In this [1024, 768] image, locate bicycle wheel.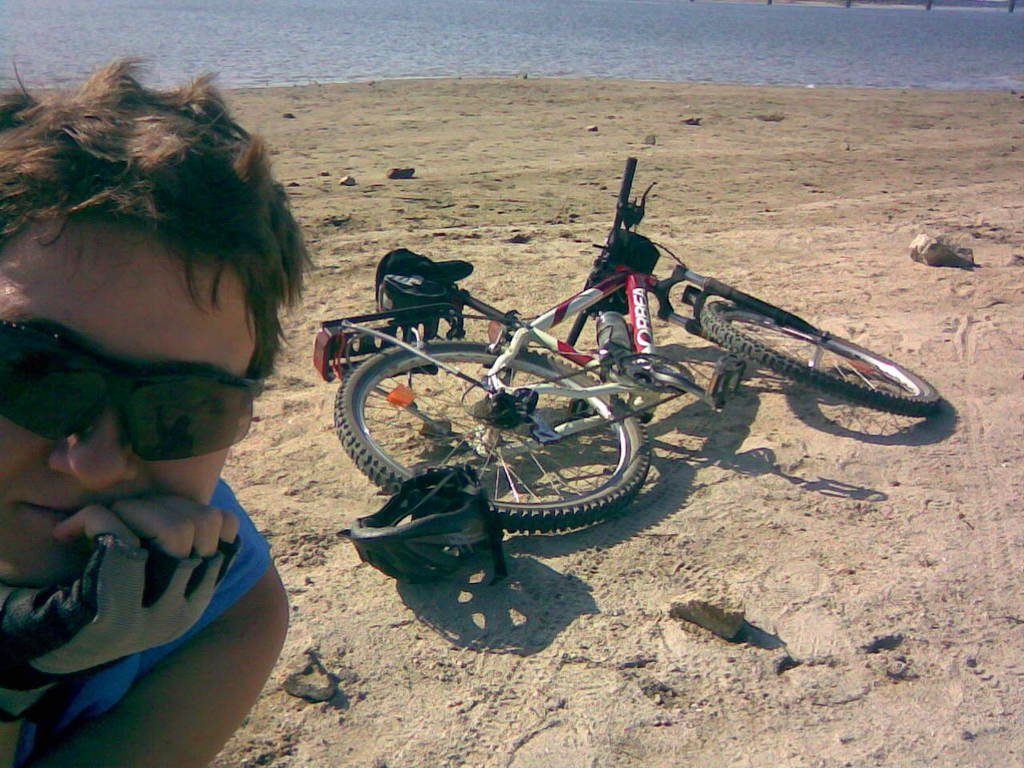
Bounding box: 326:345:630:520.
